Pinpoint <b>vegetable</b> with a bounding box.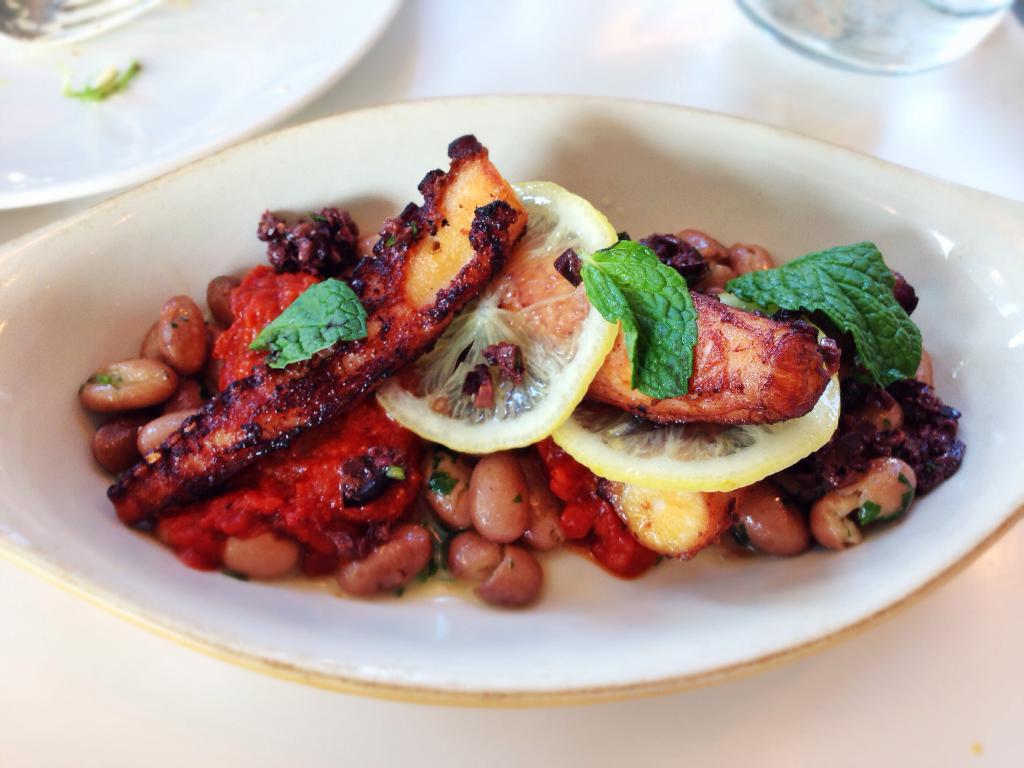
region(578, 241, 697, 403).
